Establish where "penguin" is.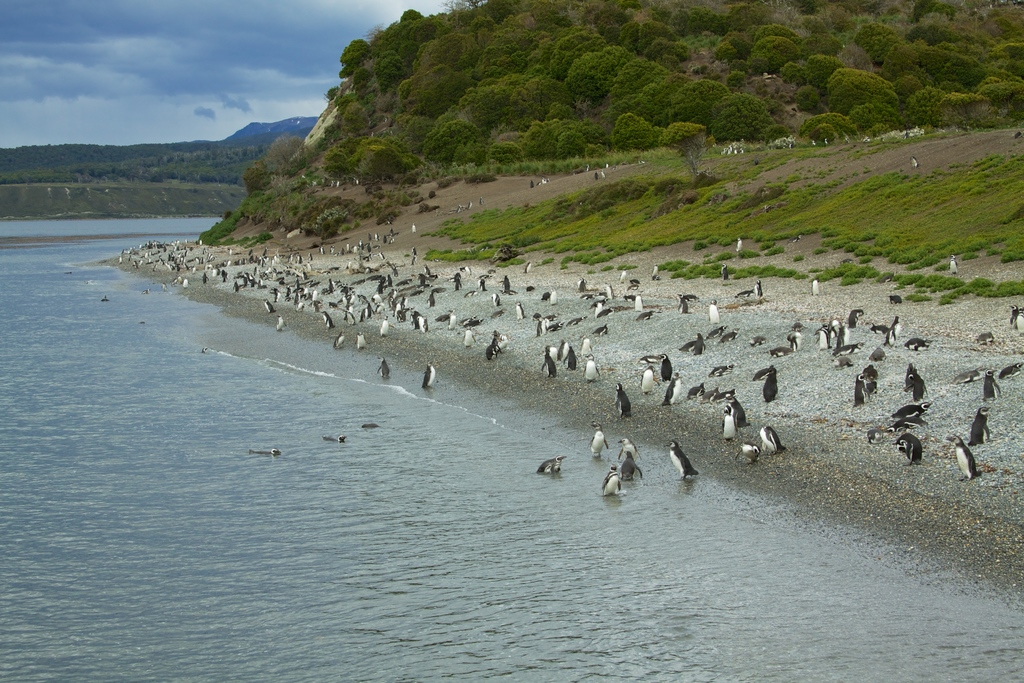
Established at Rect(616, 437, 638, 457).
